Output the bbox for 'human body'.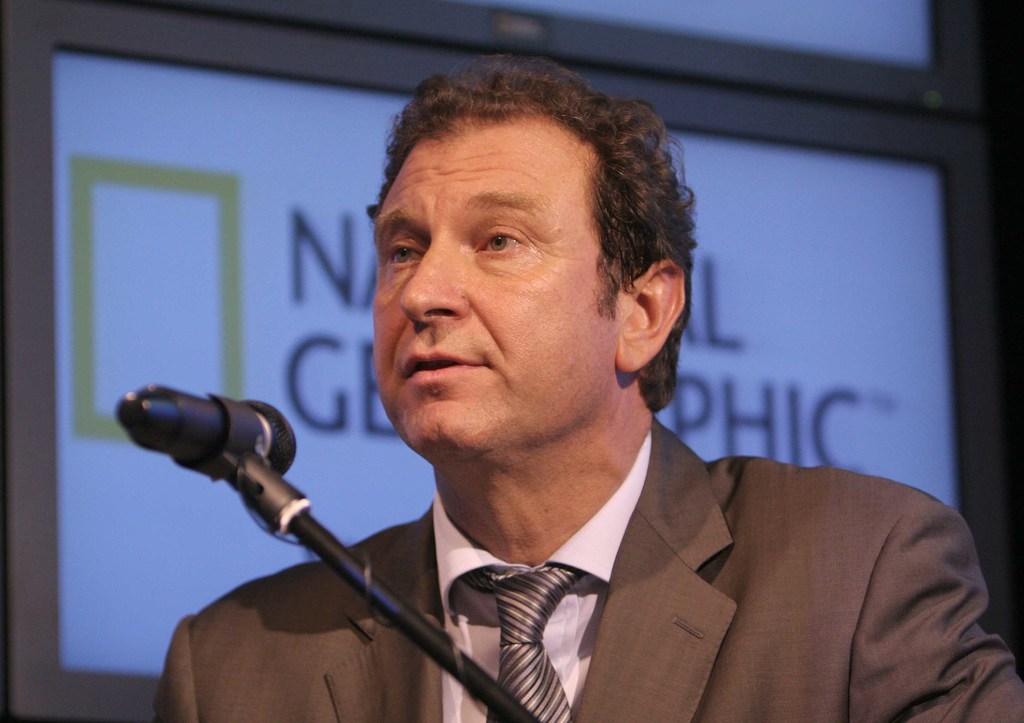
region(84, 125, 900, 722).
